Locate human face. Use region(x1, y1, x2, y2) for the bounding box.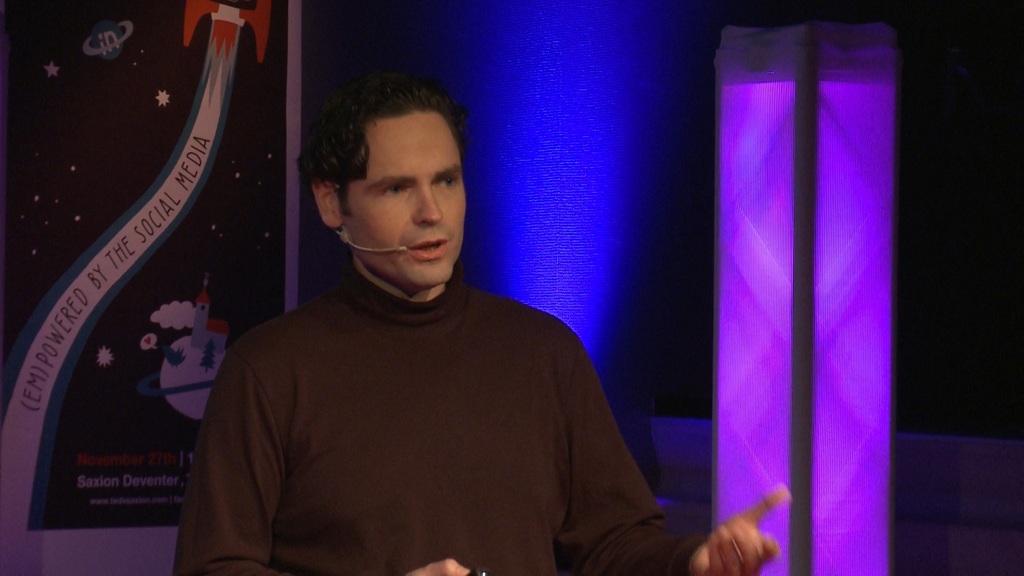
region(339, 116, 469, 290).
